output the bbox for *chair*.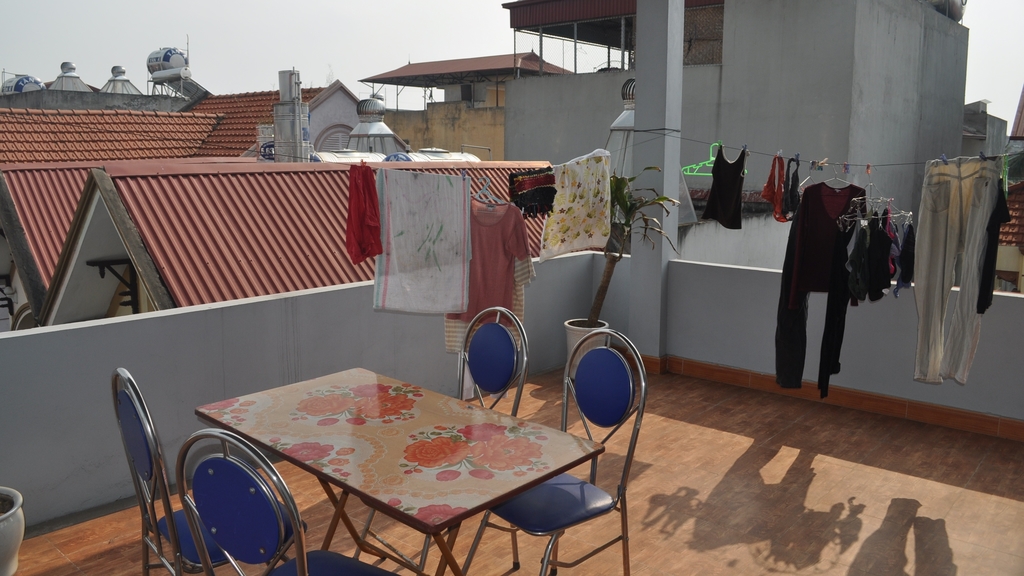
530/275/653/575.
